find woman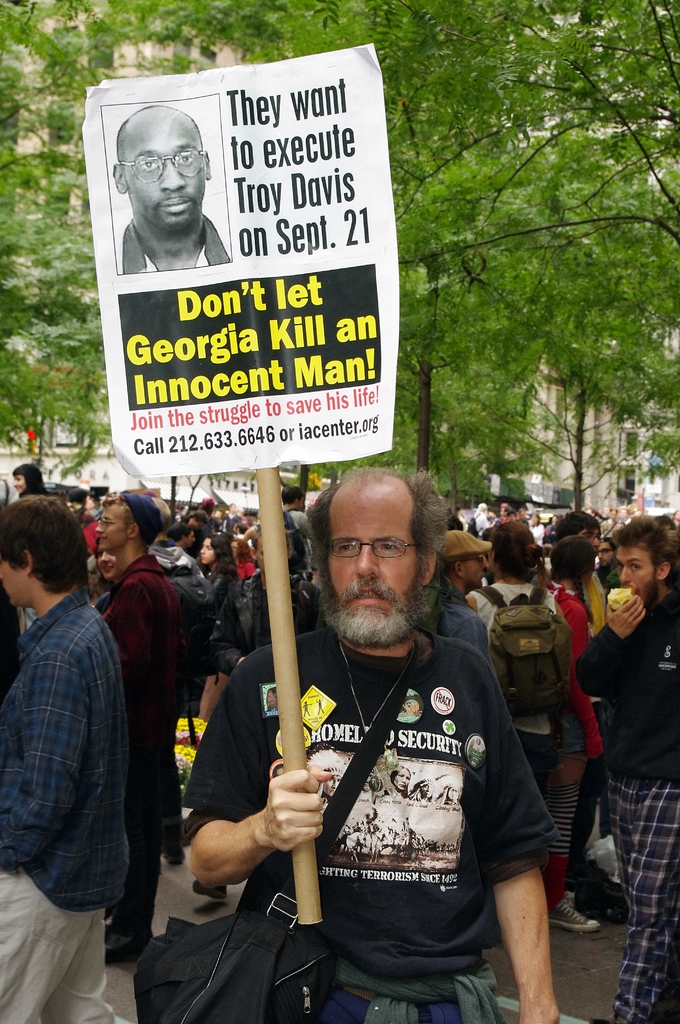
[x1=547, y1=531, x2=599, y2=928]
